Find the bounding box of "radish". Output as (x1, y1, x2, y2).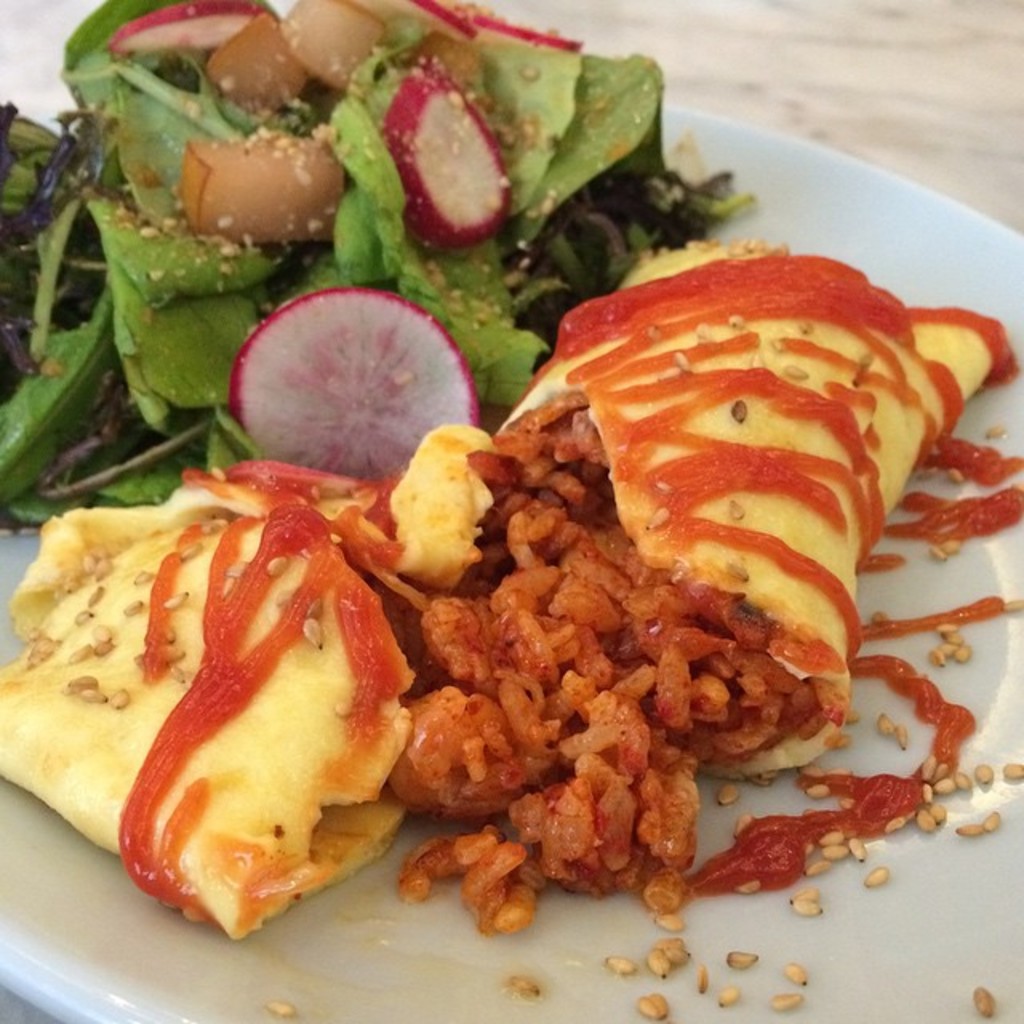
(400, 0, 474, 45).
